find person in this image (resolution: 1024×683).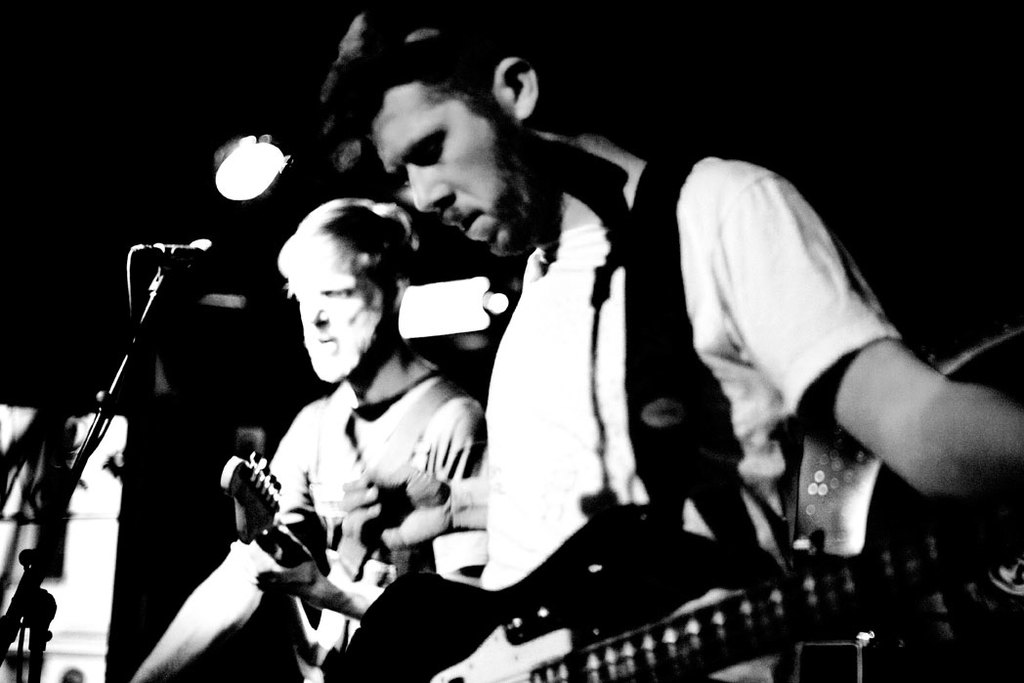
select_region(186, 191, 487, 671).
